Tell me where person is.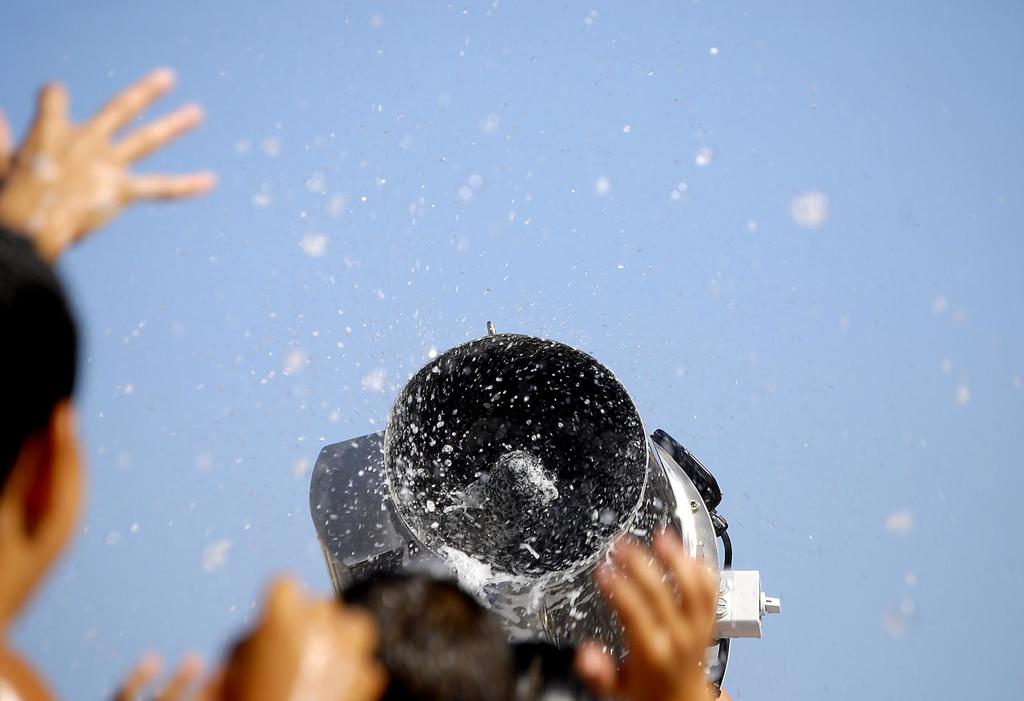
person is at l=0, t=63, r=388, b=700.
